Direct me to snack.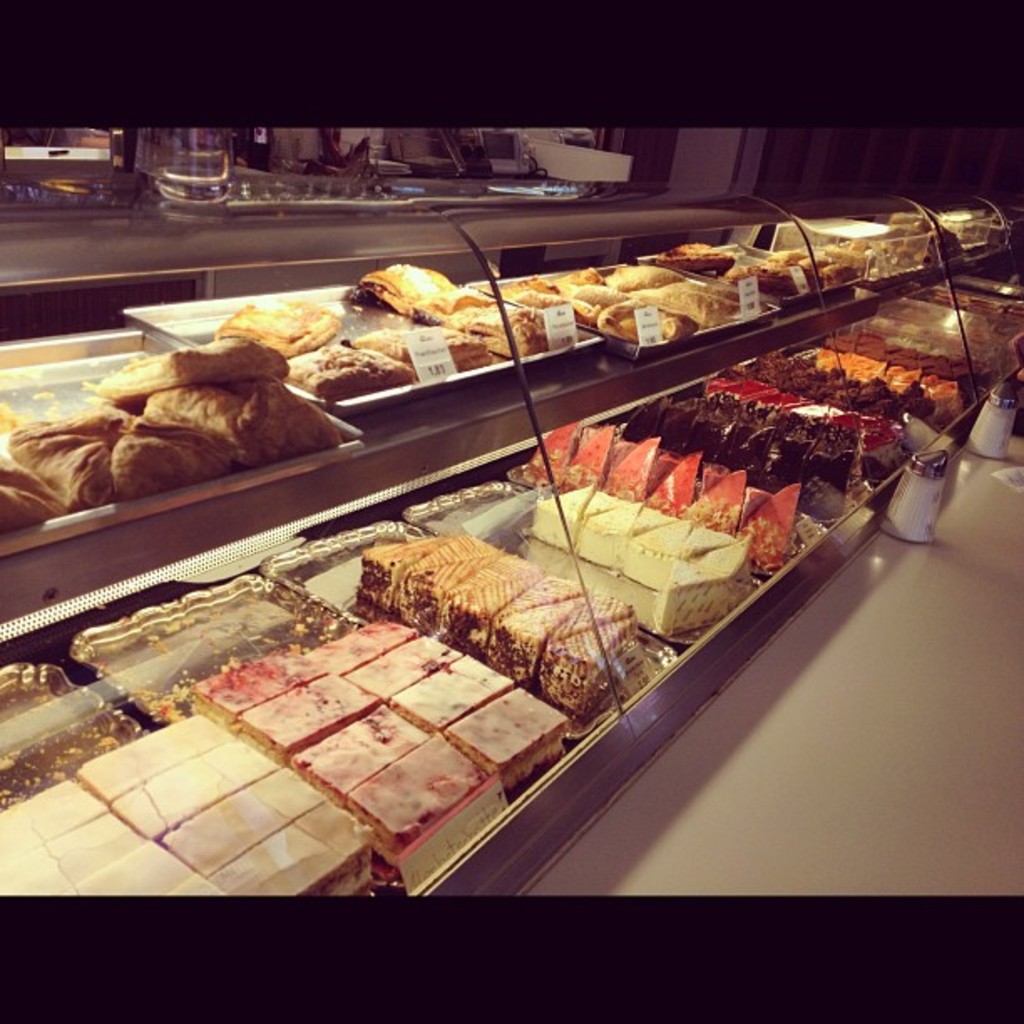
Direction: {"x1": 144, "y1": 380, "x2": 341, "y2": 460}.
